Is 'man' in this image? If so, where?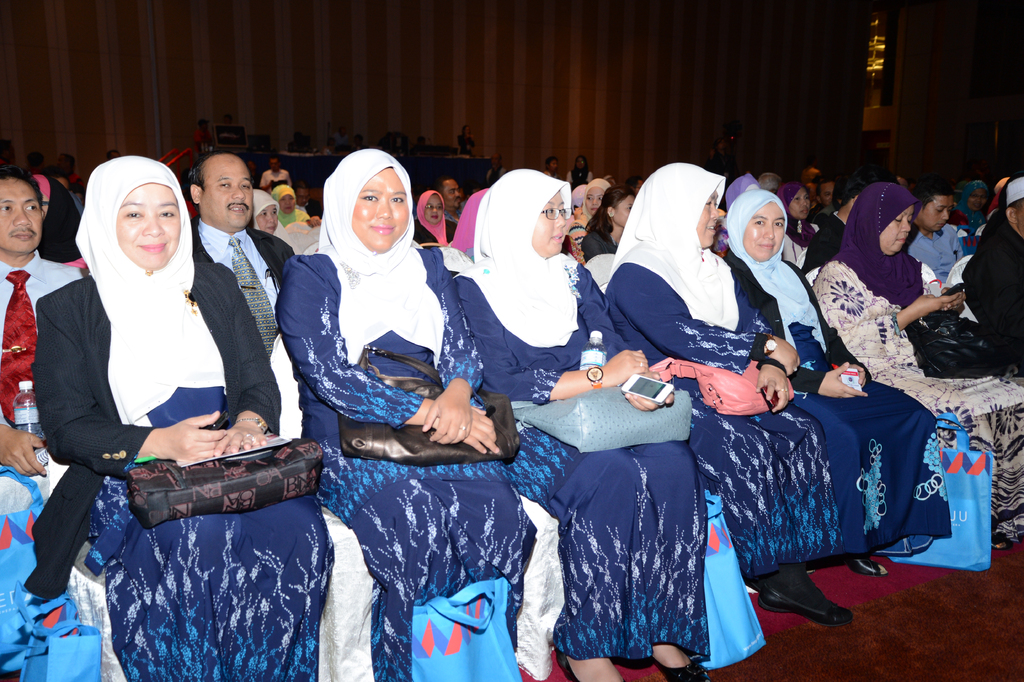
Yes, at crop(186, 151, 301, 362).
